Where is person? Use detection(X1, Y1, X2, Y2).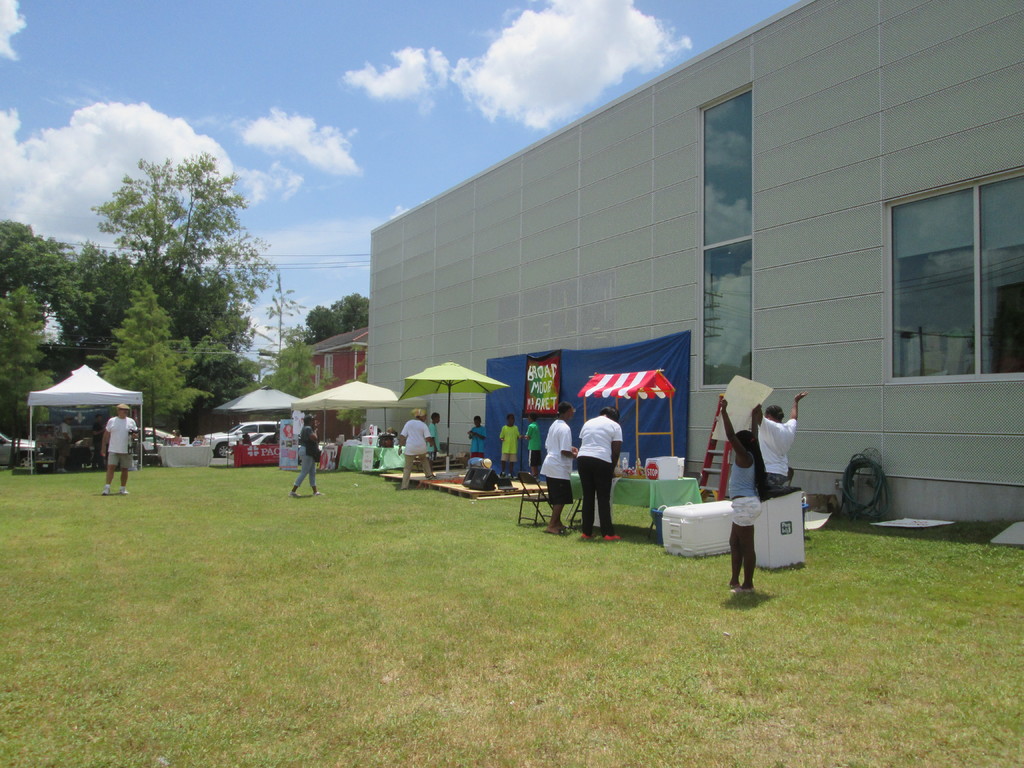
detection(397, 406, 435, 493).
